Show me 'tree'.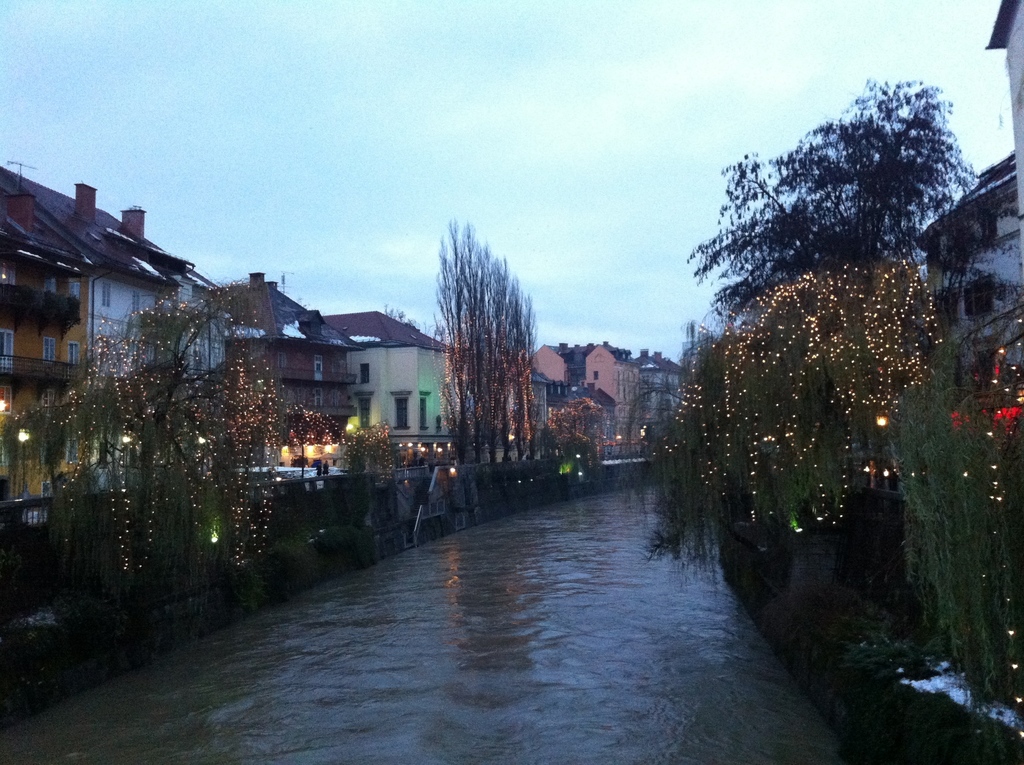
'tree' is here: Rect(623, 261, 939, 593).
